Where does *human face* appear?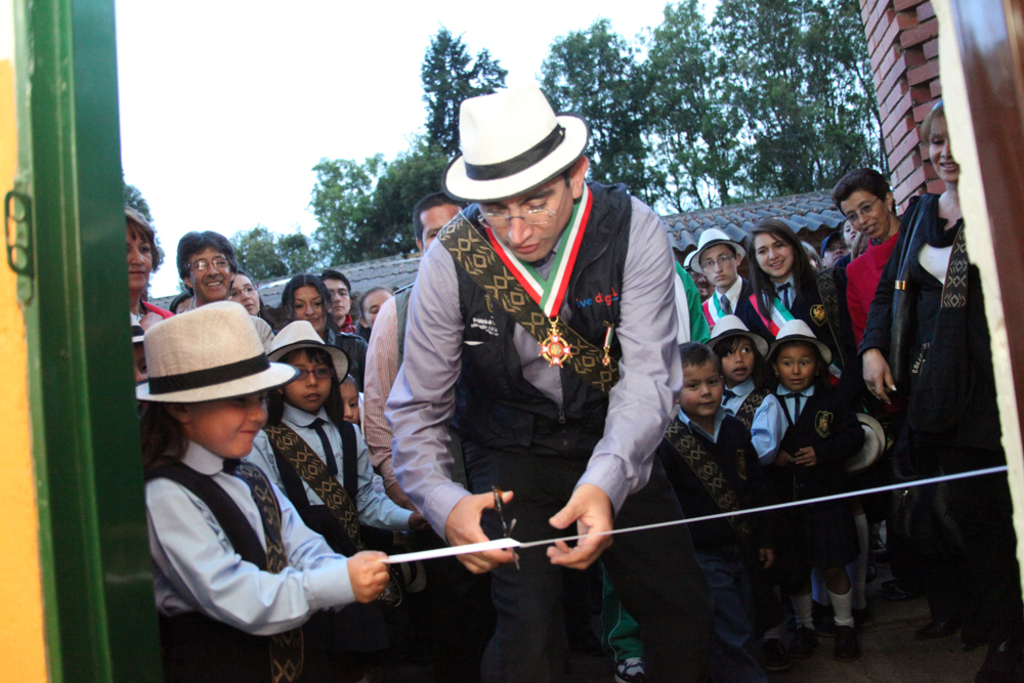
Appears at 287 284 325 325.
